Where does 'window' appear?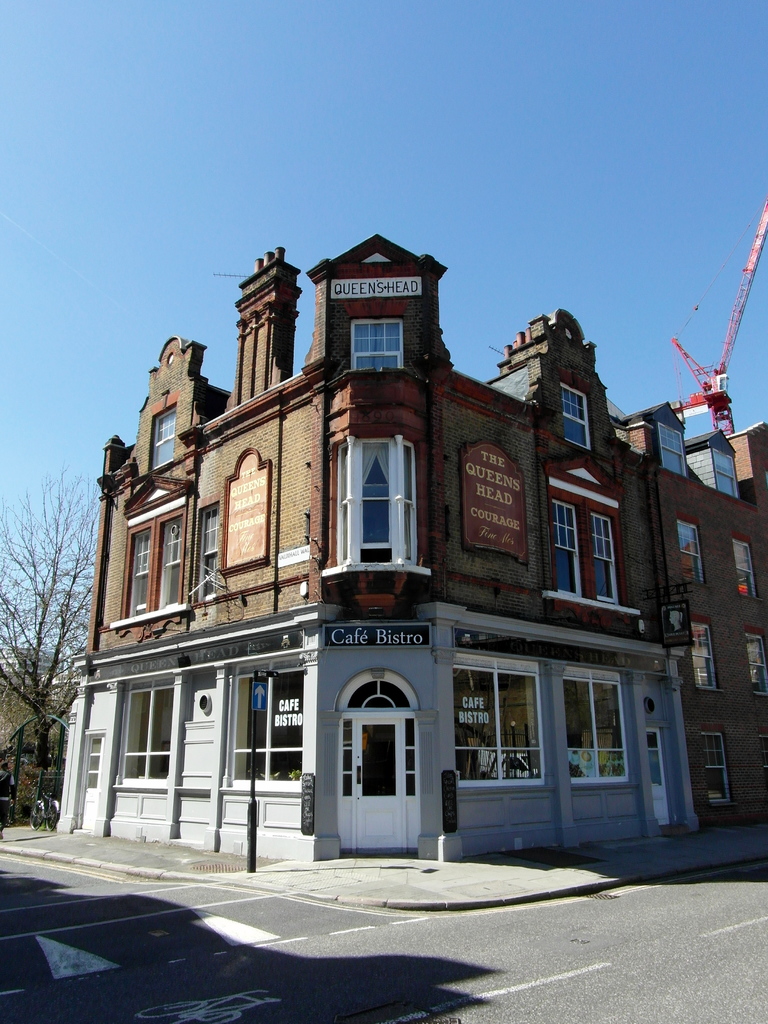
Appears at <bbox>232, 672, 306, 787</bbox>.
